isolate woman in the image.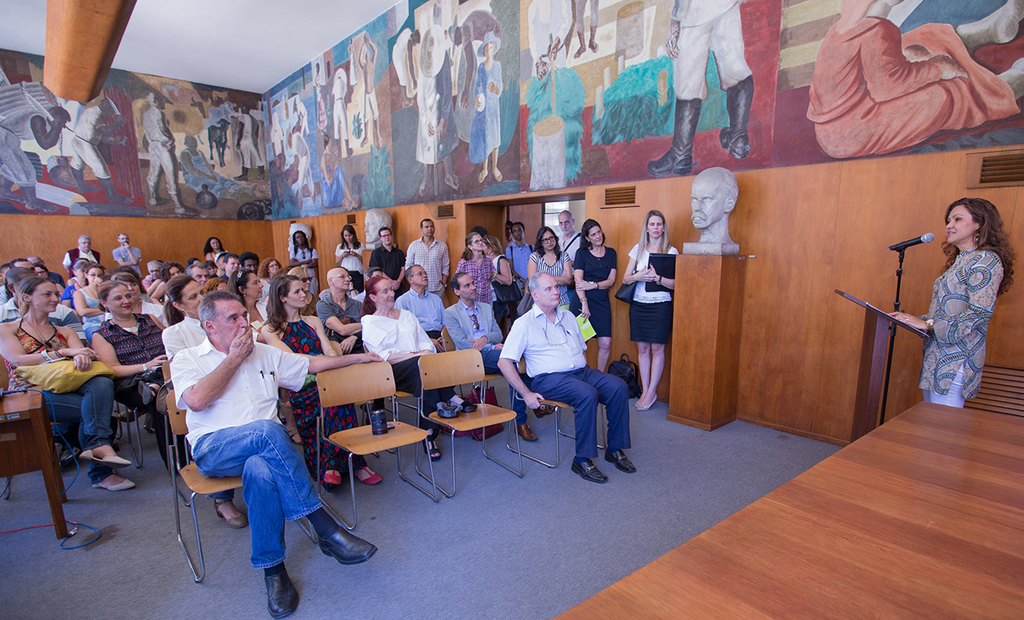
Isolated region: bbox(456, 232, 495, 303).
